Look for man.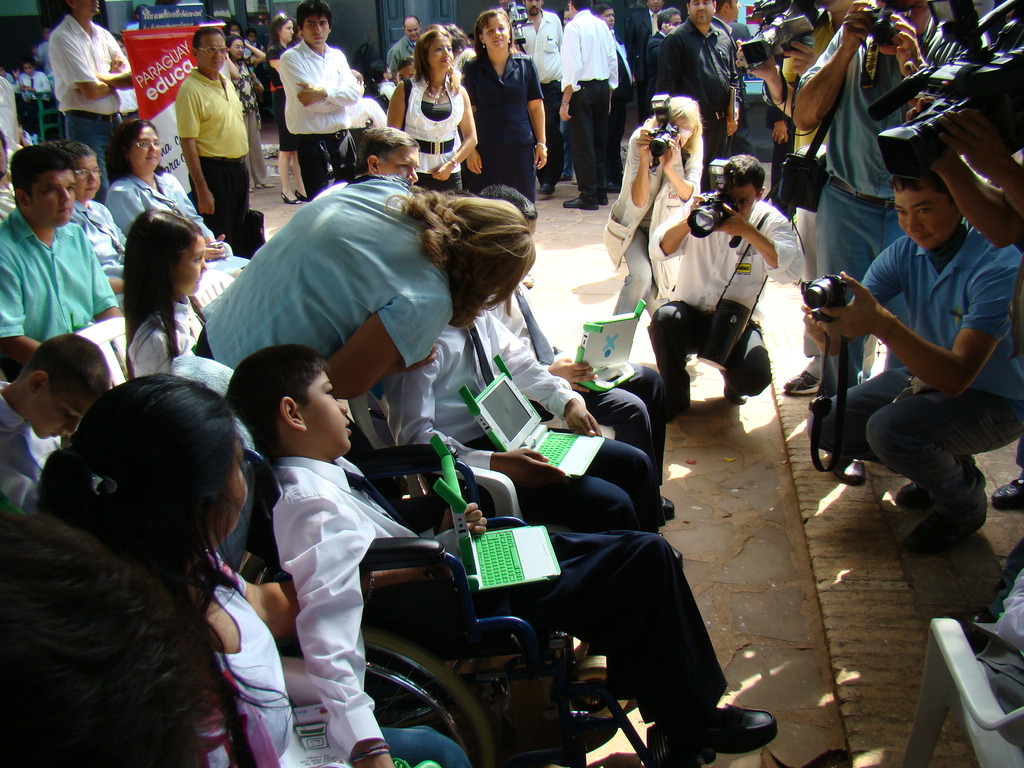
Found: pyautogui.locateOnScreen(593, 2, 636, 196).
